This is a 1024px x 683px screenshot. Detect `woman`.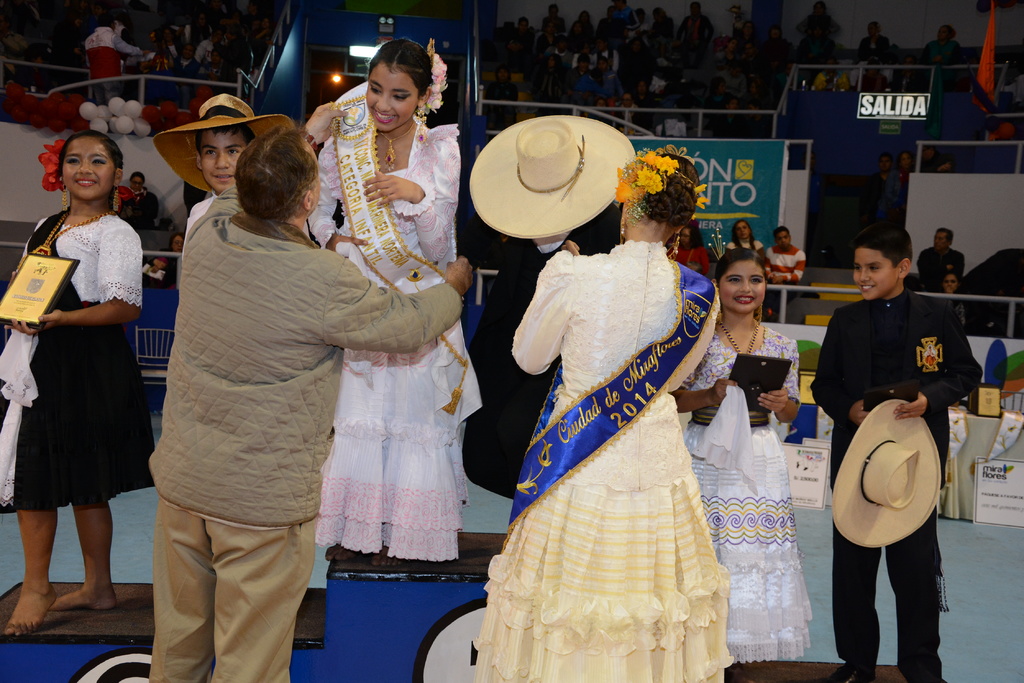
locate(939, 271, 981, 340).
